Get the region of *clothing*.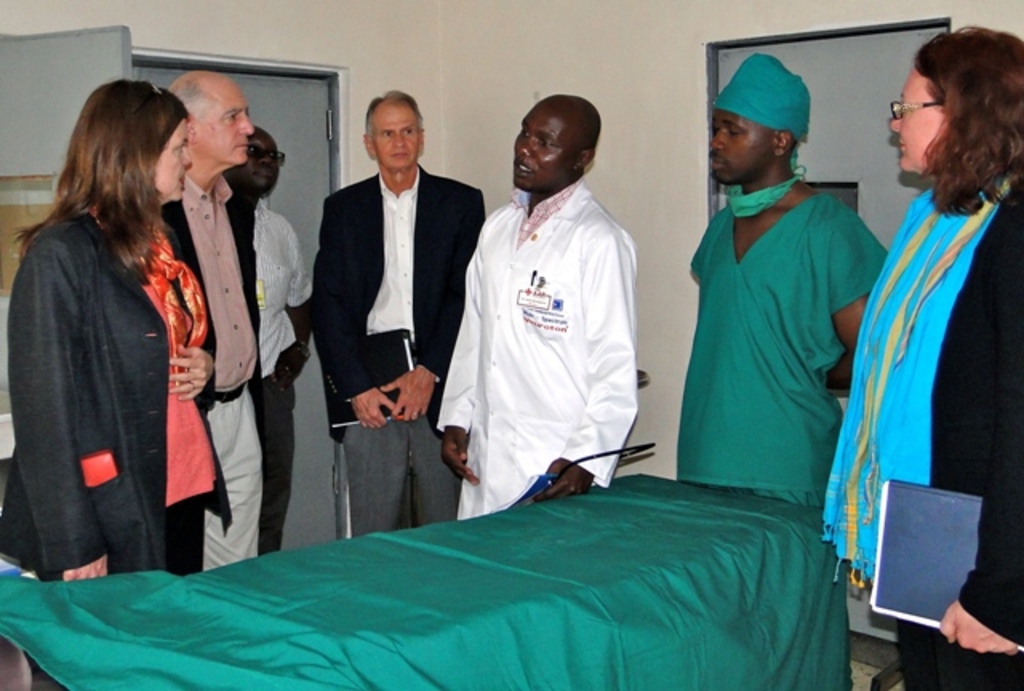
rect(0, 203, 232, 584).
